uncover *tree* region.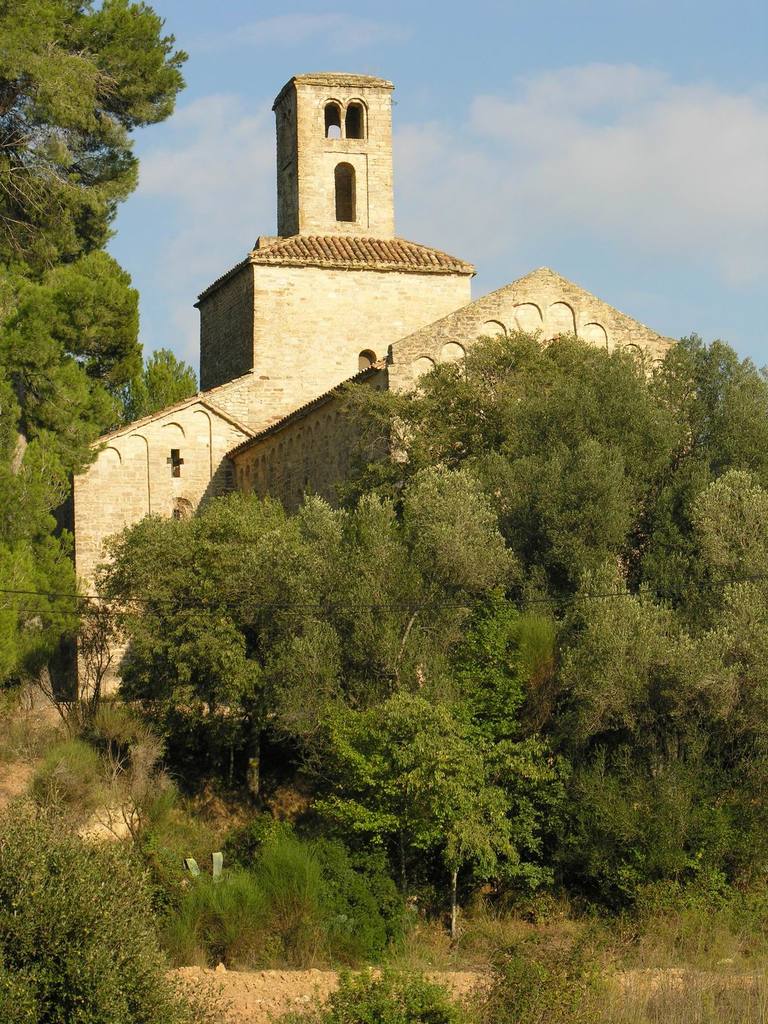
Uncovered: bbox=(95, 339, 767, 911).
